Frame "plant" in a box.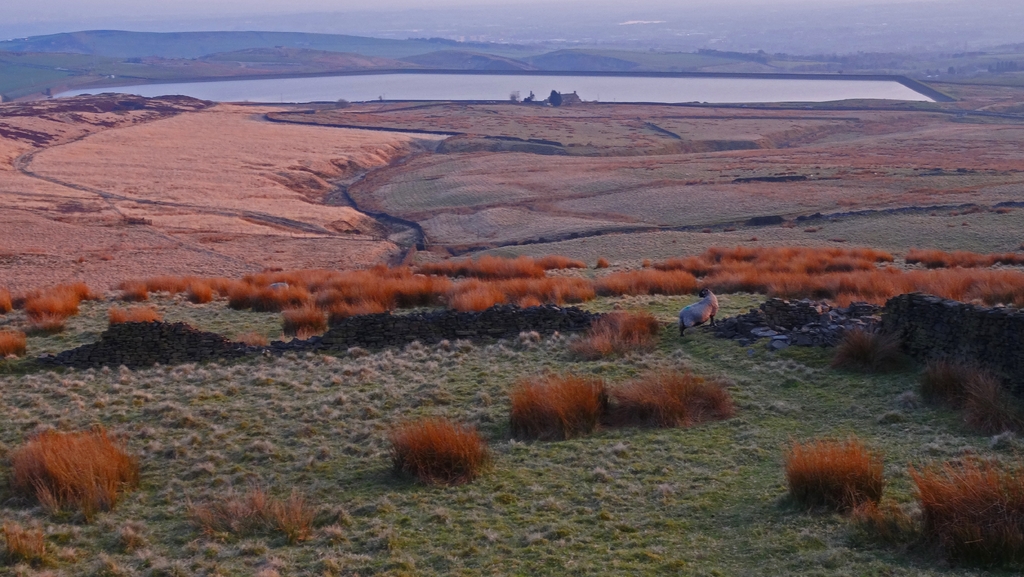
505/372/741/451.
